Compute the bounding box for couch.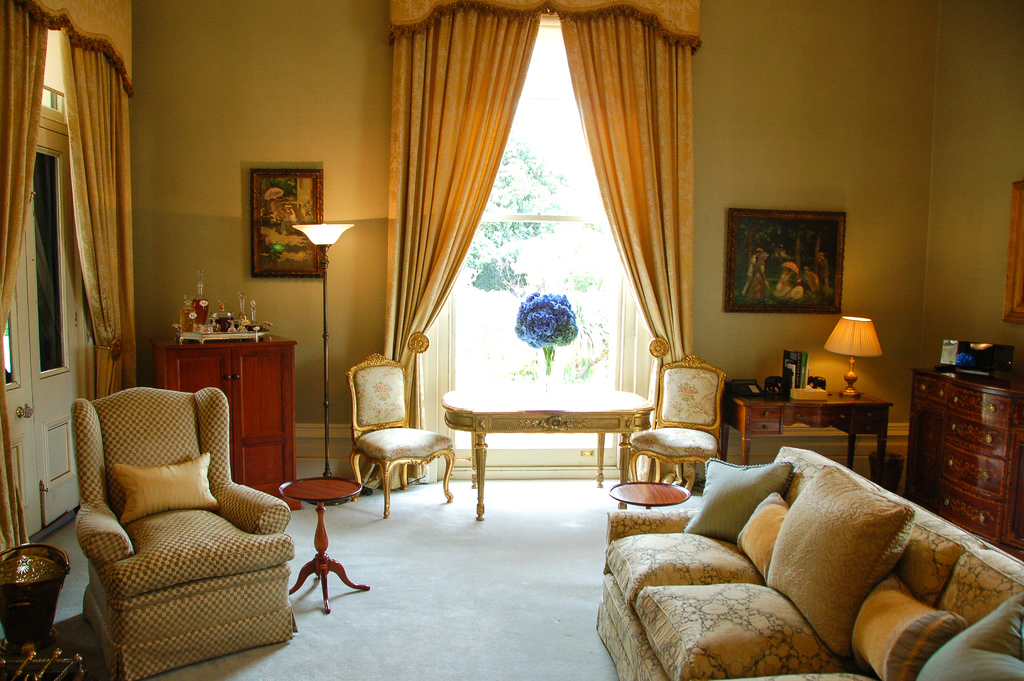
box=[760, 673, 876, 680].
